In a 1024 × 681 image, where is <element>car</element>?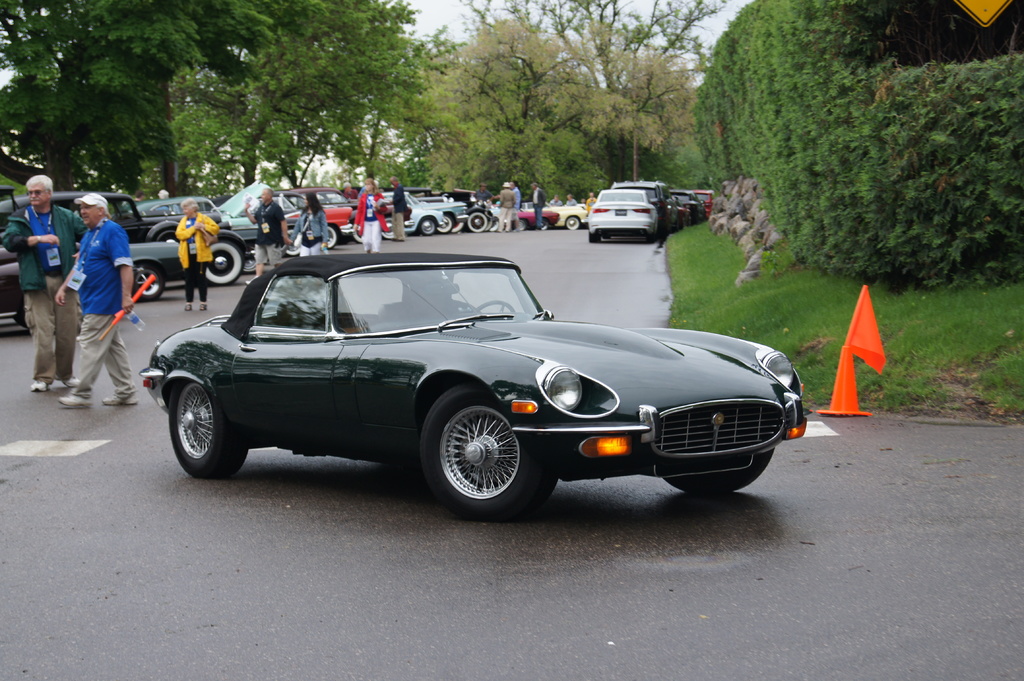
136, 252, 803, 522.
